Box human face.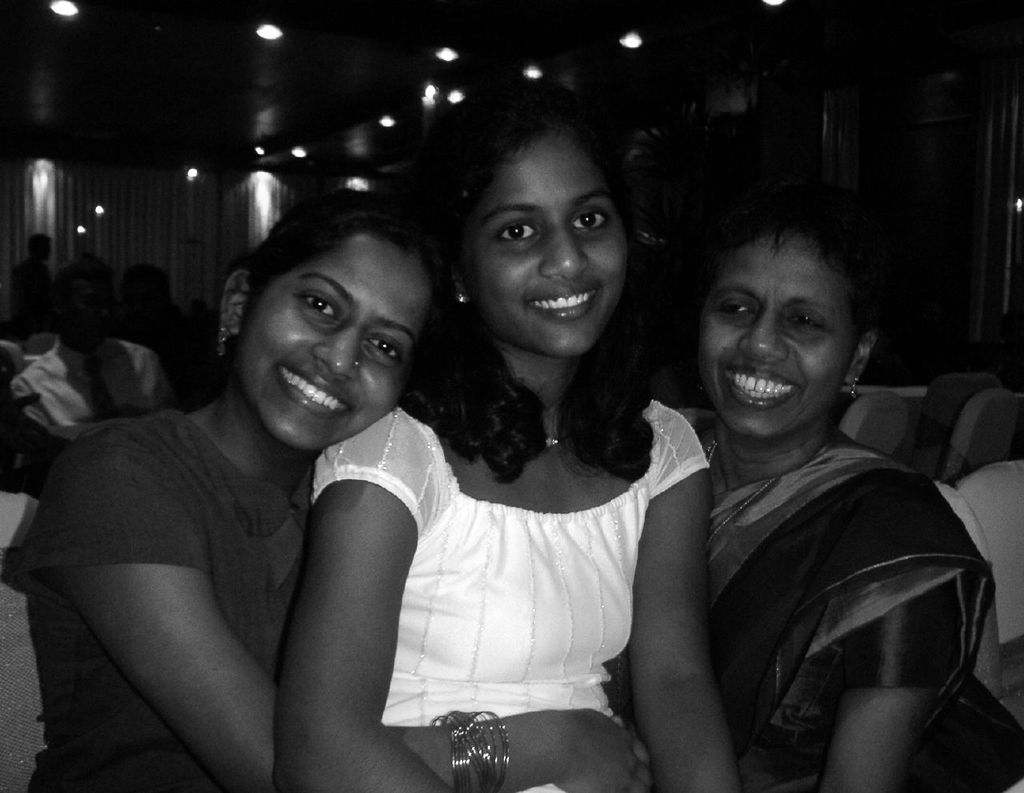
<box>697,235,861,444</box>.
